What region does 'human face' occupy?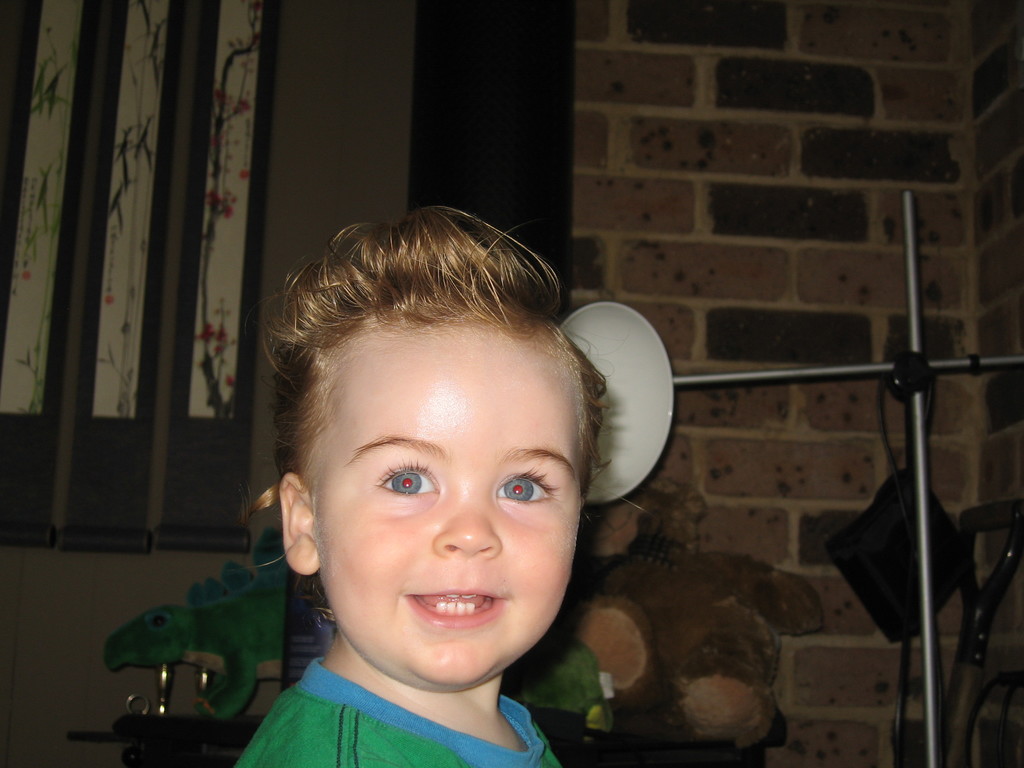
rect(310, 333, 578, 689).
